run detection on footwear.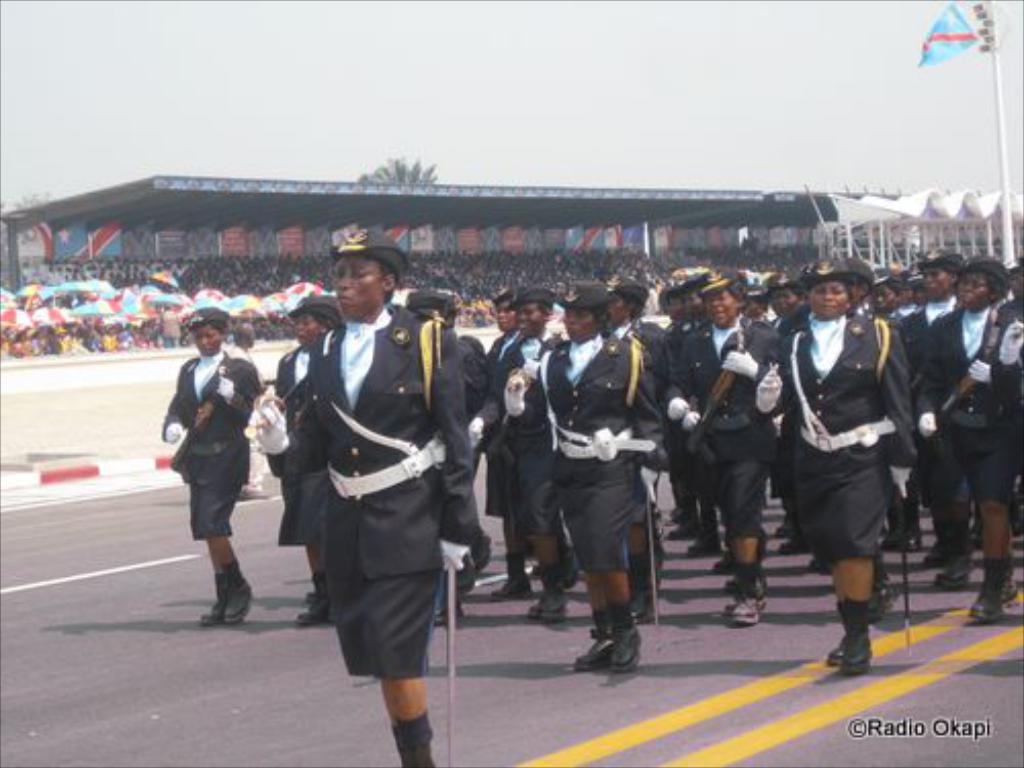
Result: x1=496, y1=571, x2=532, y2=596.
